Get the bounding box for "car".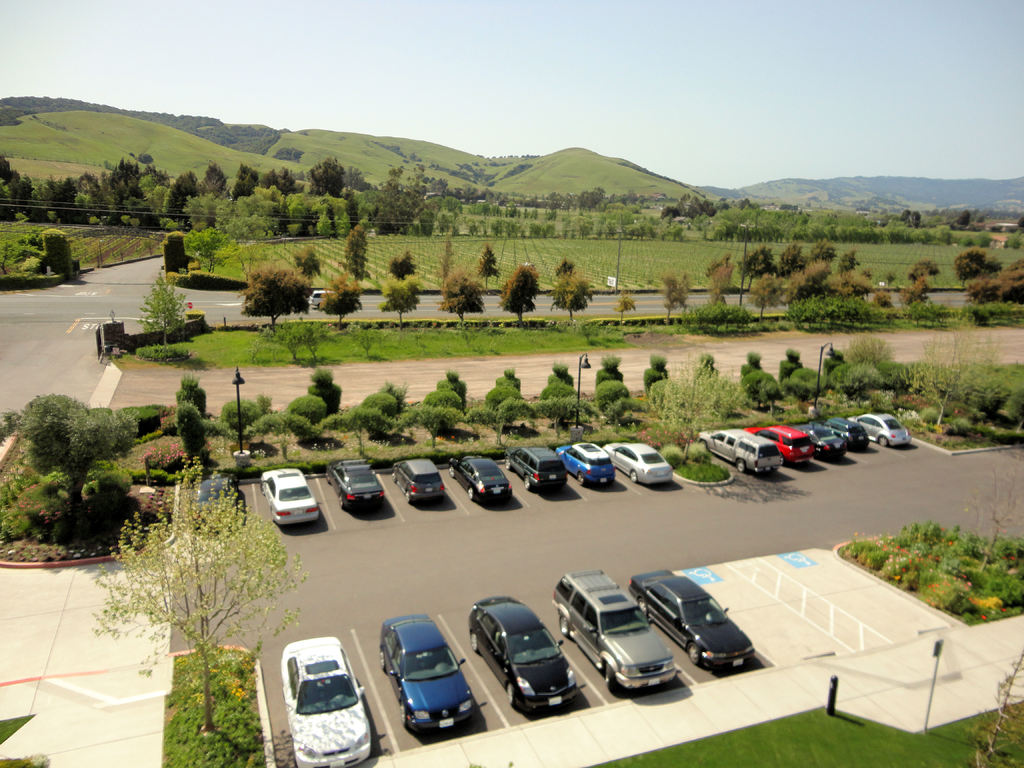
(310,291,338,311).
